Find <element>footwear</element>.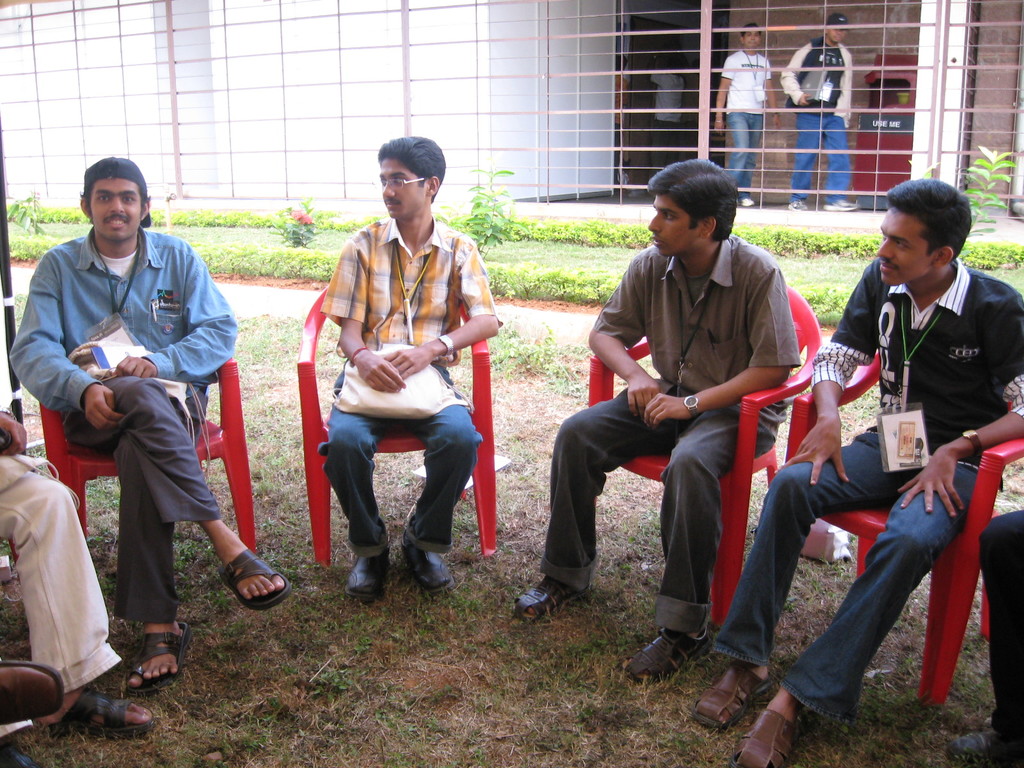
<bbox>344, 546, 391, 603</bbox>.
